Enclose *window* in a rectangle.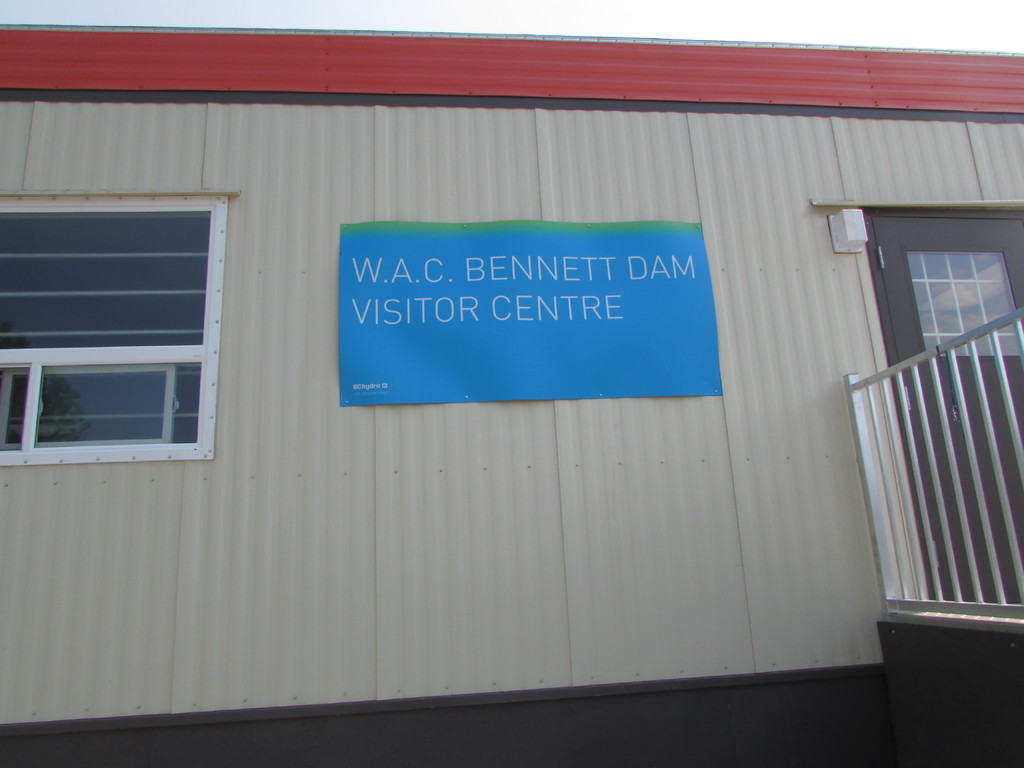
bbox=(0, 198, 212, 461).
